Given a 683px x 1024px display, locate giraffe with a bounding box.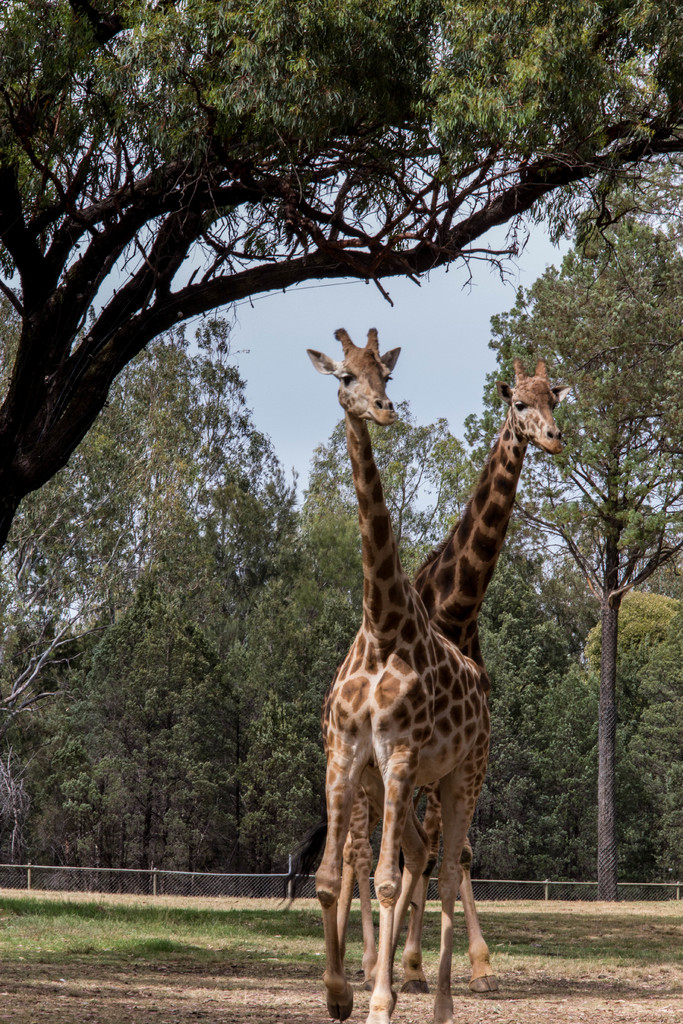
Located: 307,326,497,1023.
